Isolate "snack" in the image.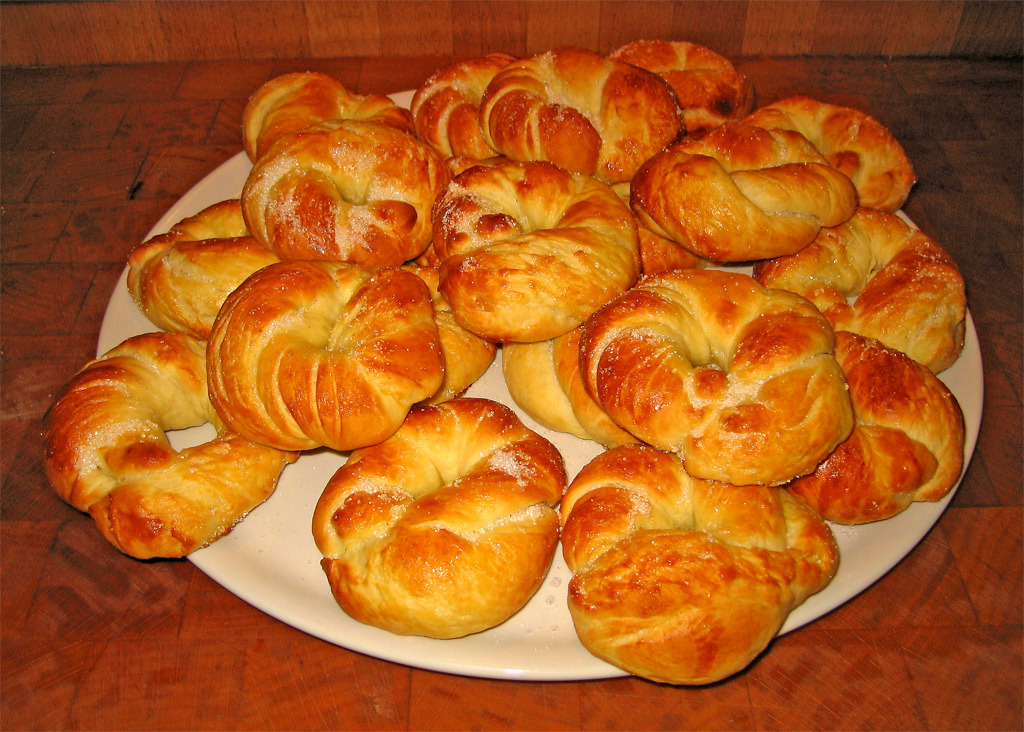
Isolated region: box=[115, 195, 275, 344].
